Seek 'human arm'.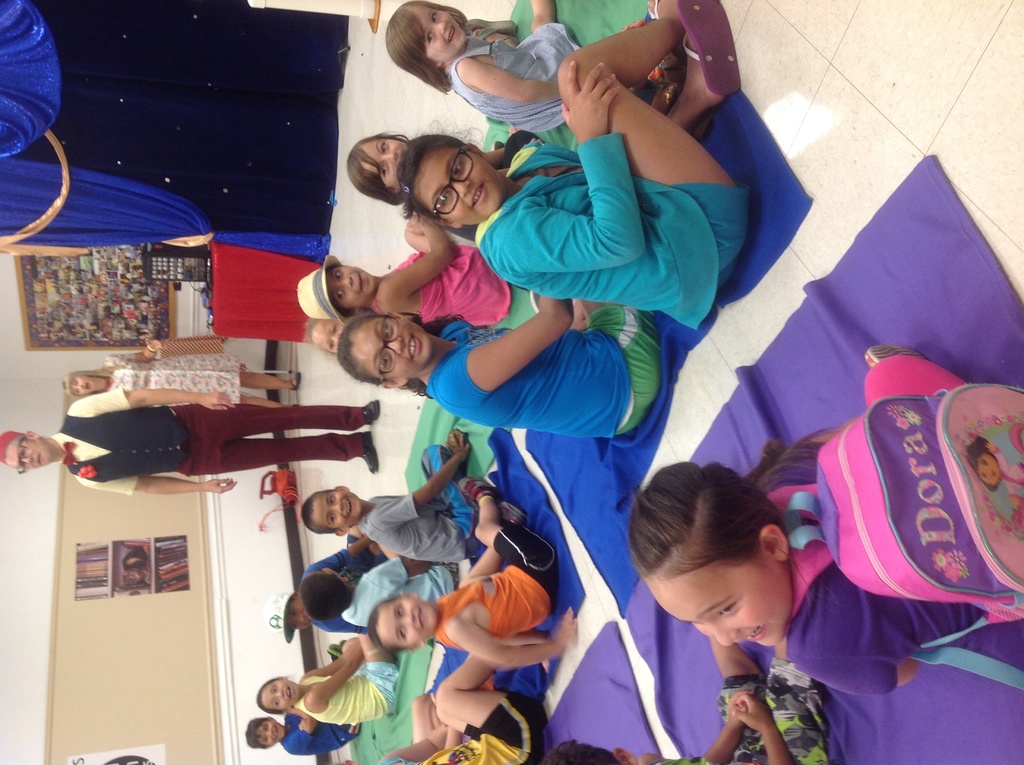
rect(74, 474, 230, 493).
